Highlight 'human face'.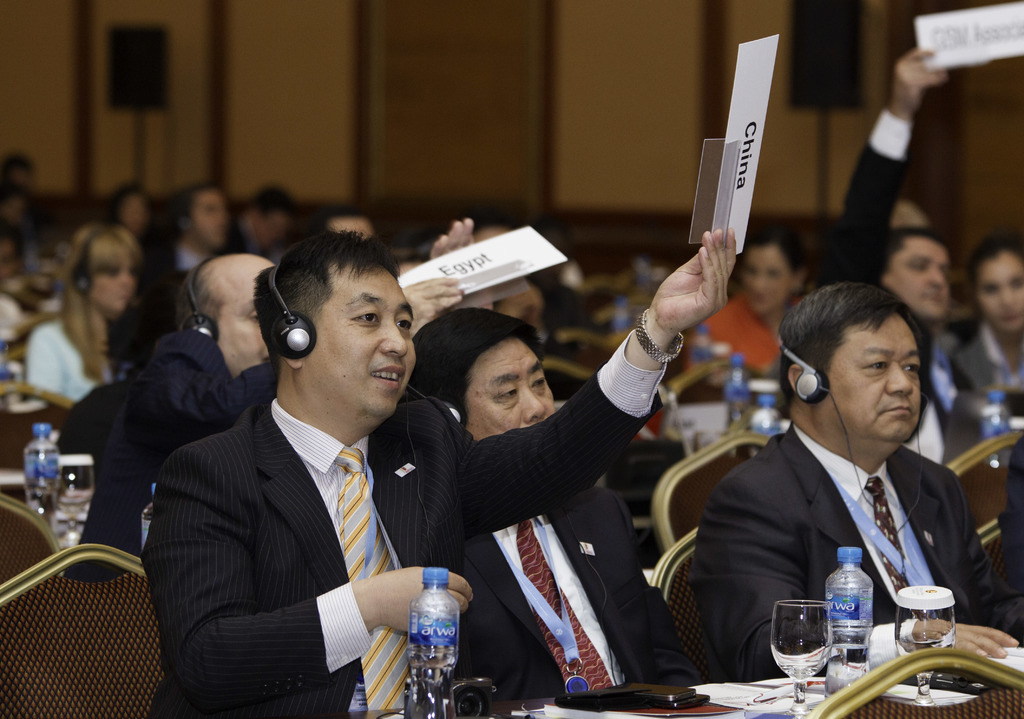
Highlighted region: [left=218, top=280, right=268, bottom=375].
